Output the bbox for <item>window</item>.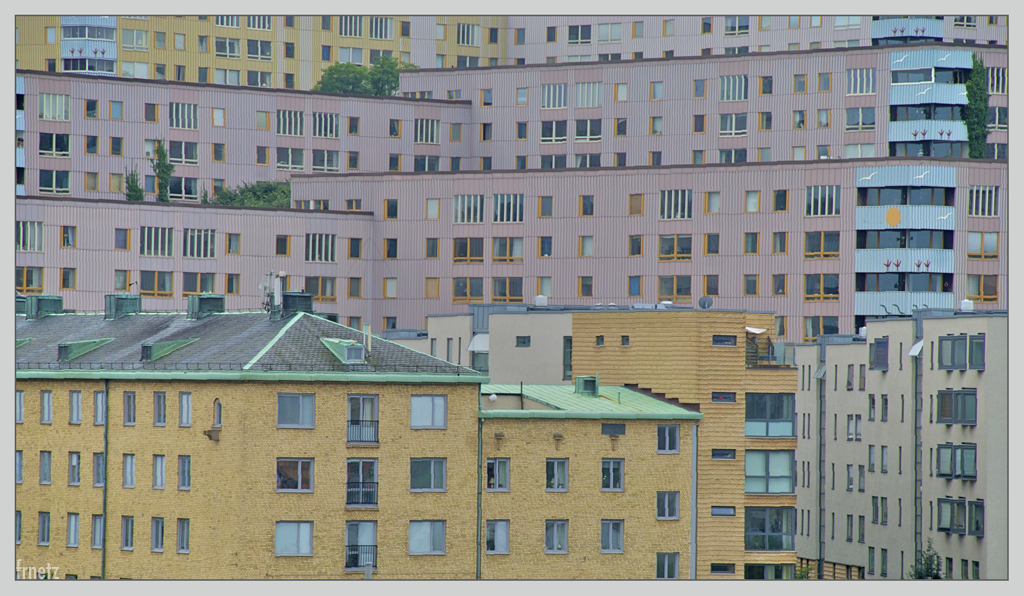
box(14, 388, 23, 424).
